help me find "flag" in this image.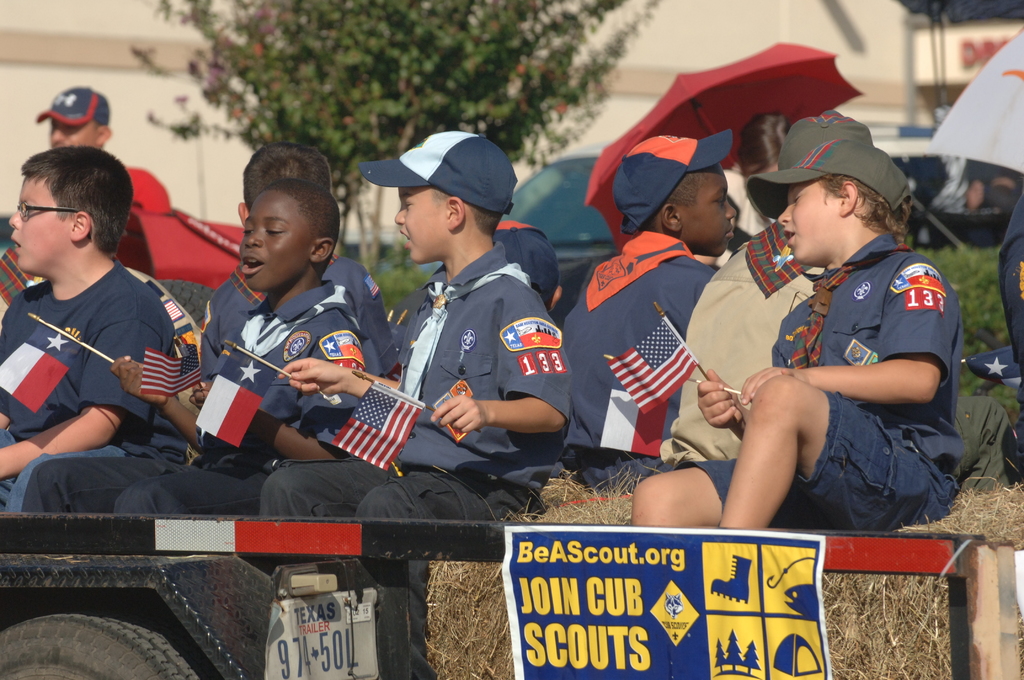
Found it: [193, 348, 284, 444].
